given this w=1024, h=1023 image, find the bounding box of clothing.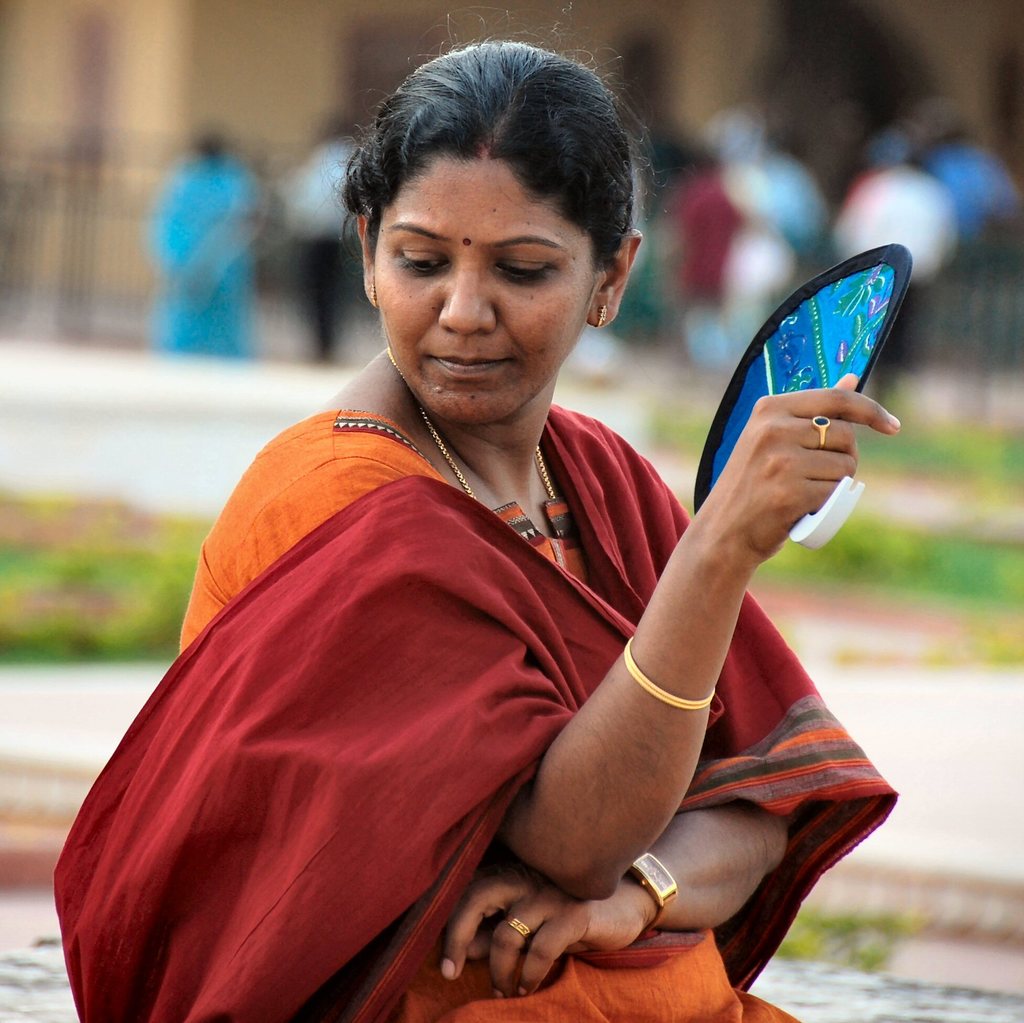
crop(828, 165, 959, 294).
